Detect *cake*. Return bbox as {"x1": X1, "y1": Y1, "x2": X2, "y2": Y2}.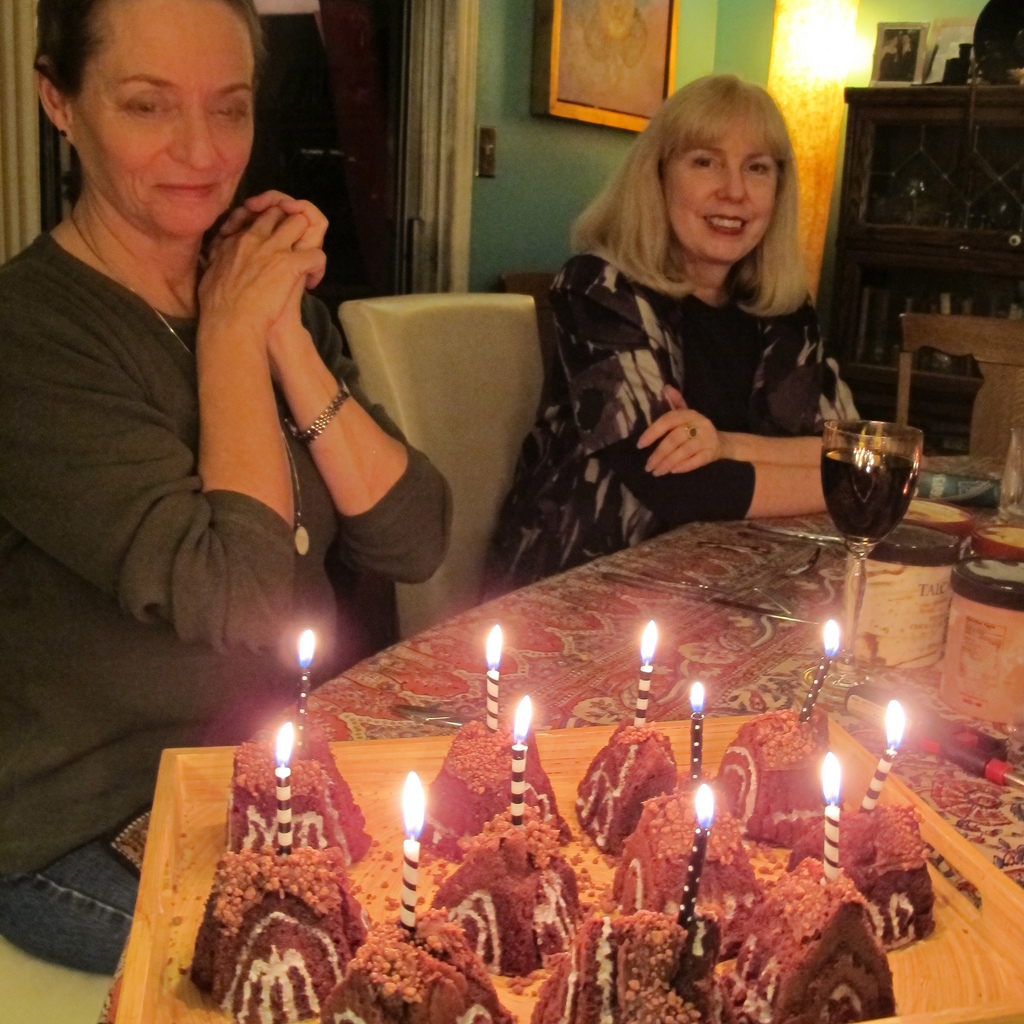
{"x1": 178, "y1": 703, "x2": 926, "y2": 1023}.
